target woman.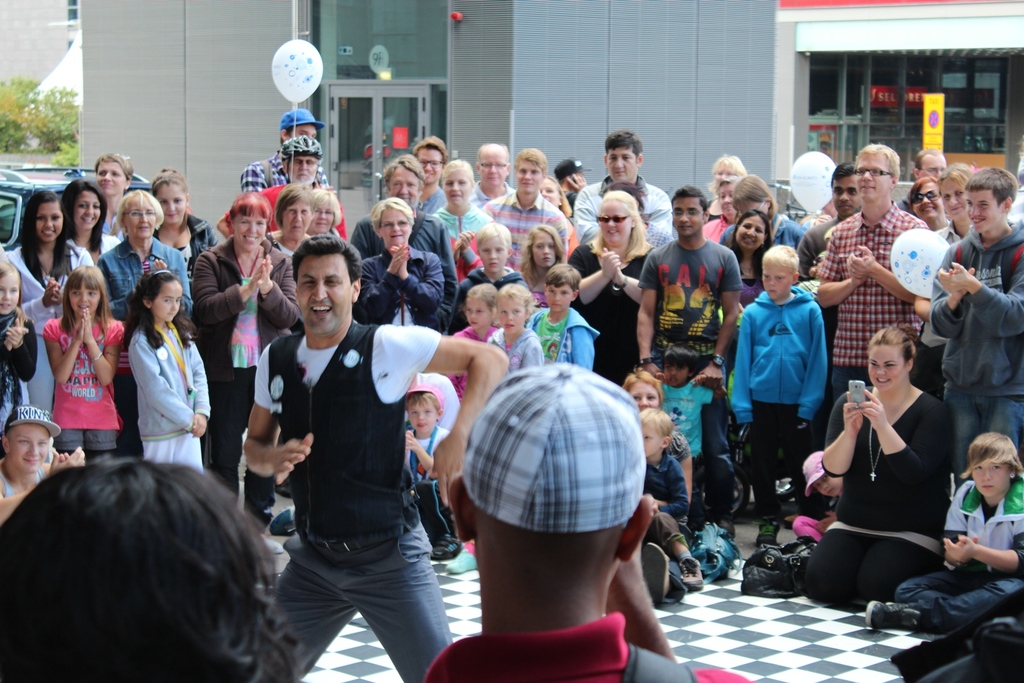
Target region: BBox(197, 188, 304, 552).
